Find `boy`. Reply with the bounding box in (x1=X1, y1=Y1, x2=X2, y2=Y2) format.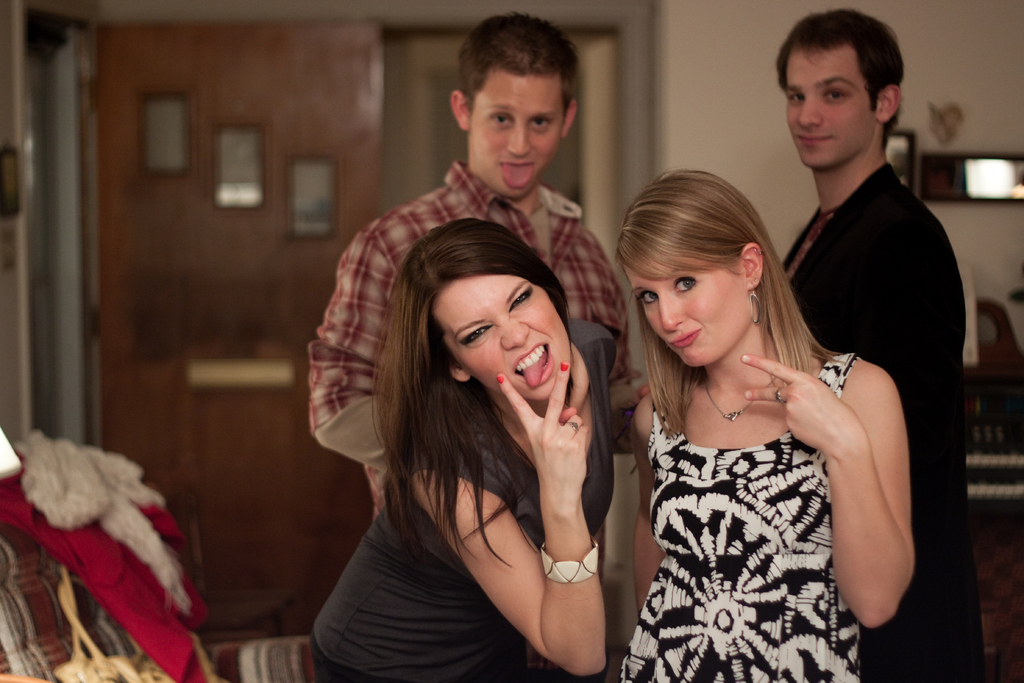
(x1=772, y1=6, x2=988, y2=682).
